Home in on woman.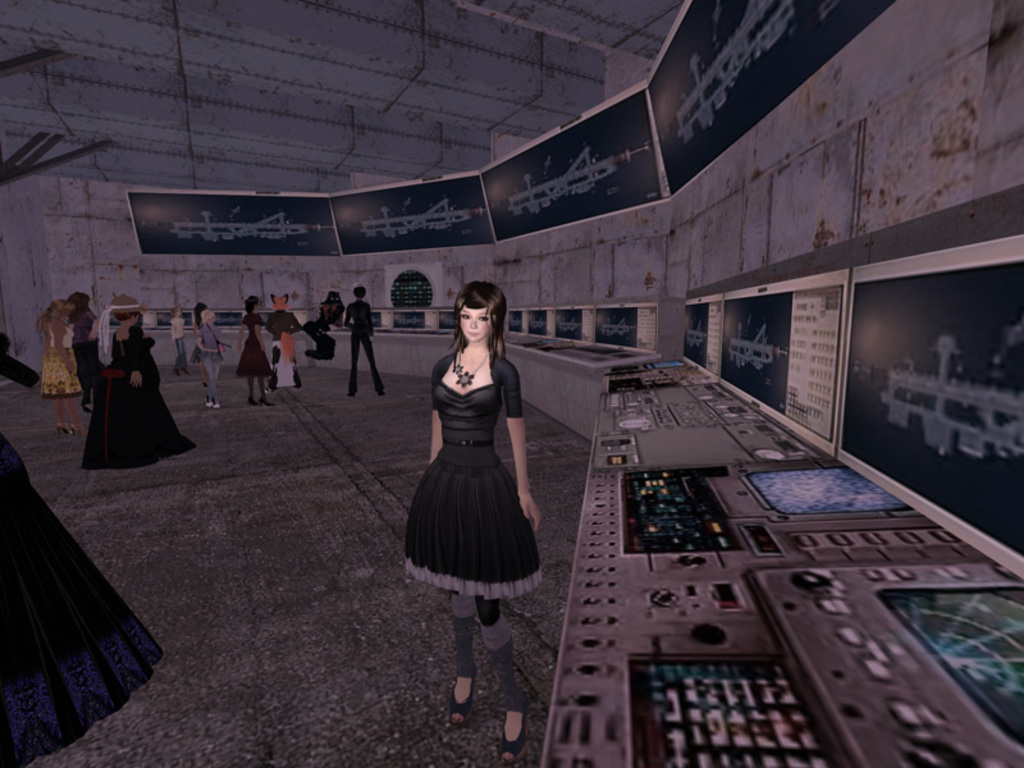
Homed in at [left=40, top=301, right=92, bottom=425].
